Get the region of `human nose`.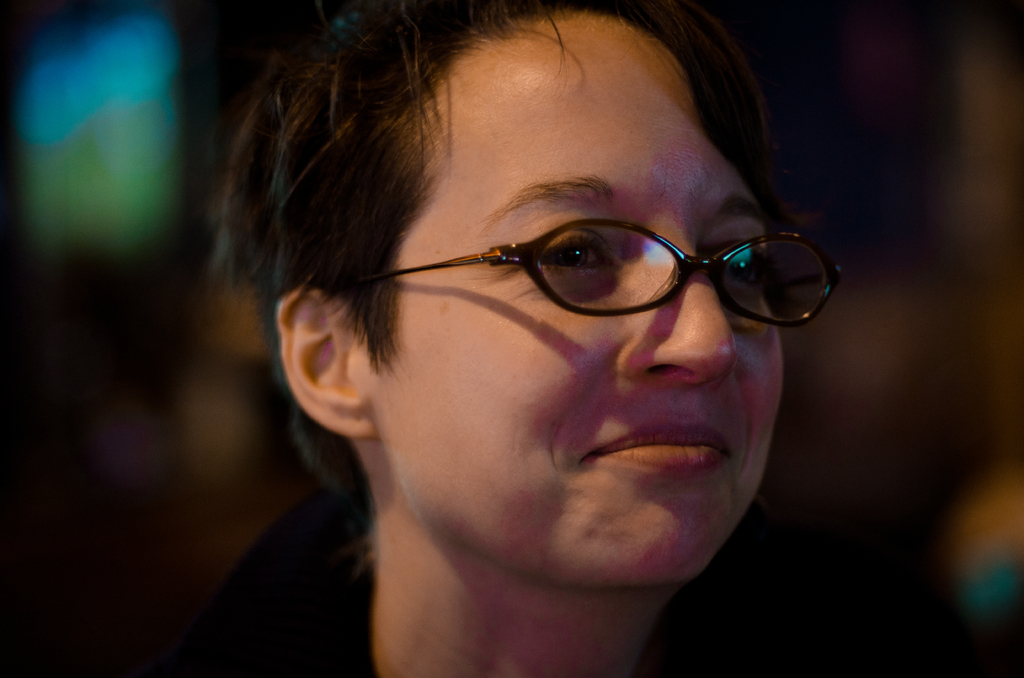
region(621, 244, 733, 392).
